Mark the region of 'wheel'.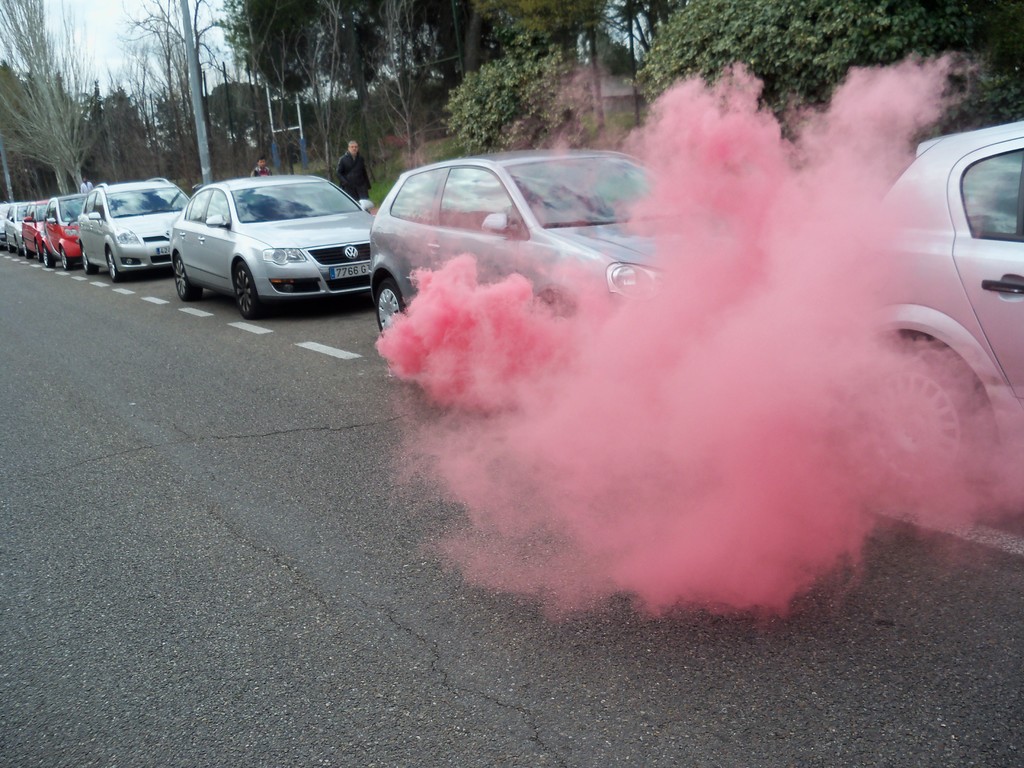
Region: detection(173, 253, 204, 302).
